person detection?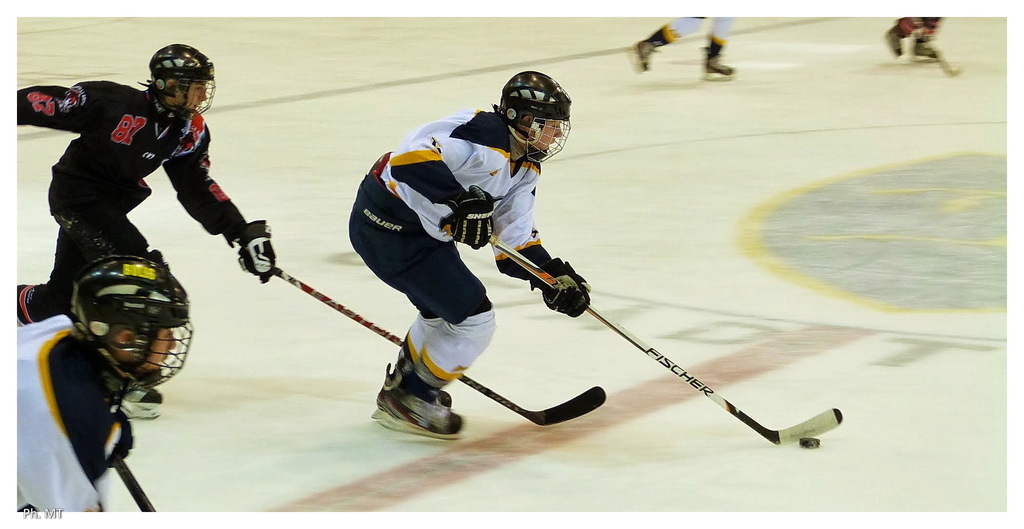
{"x1": 346, "y1": 69, "x2": 588, "y2": 445}
